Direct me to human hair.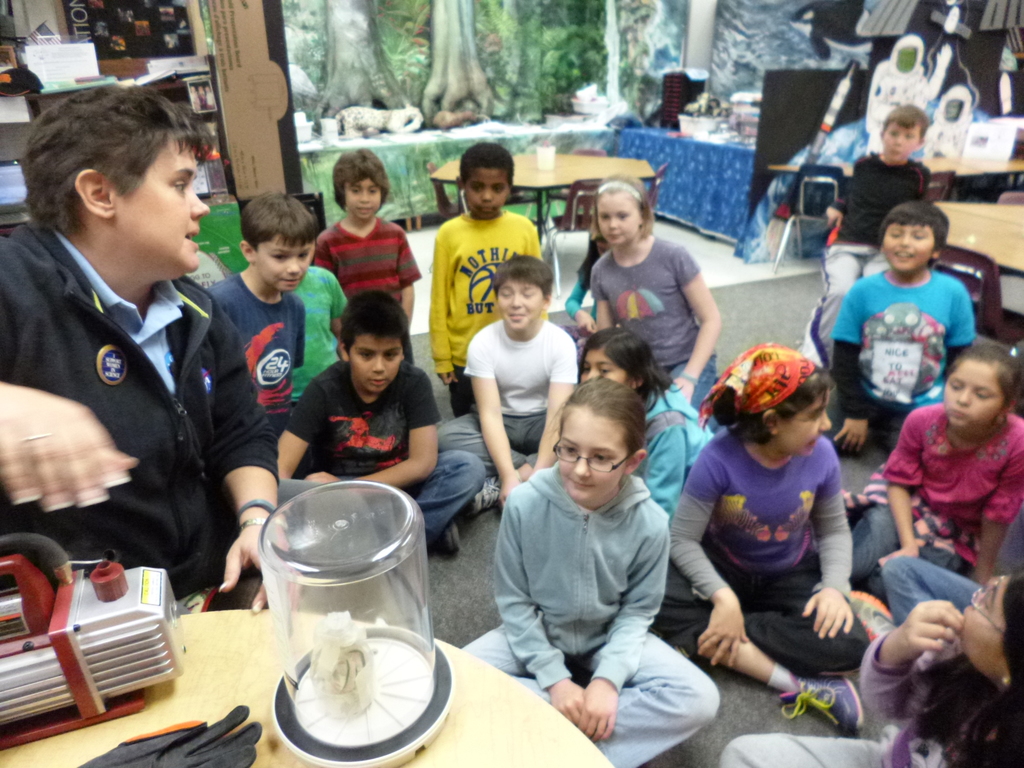
Direction: [922, 579, 1023, 762].
